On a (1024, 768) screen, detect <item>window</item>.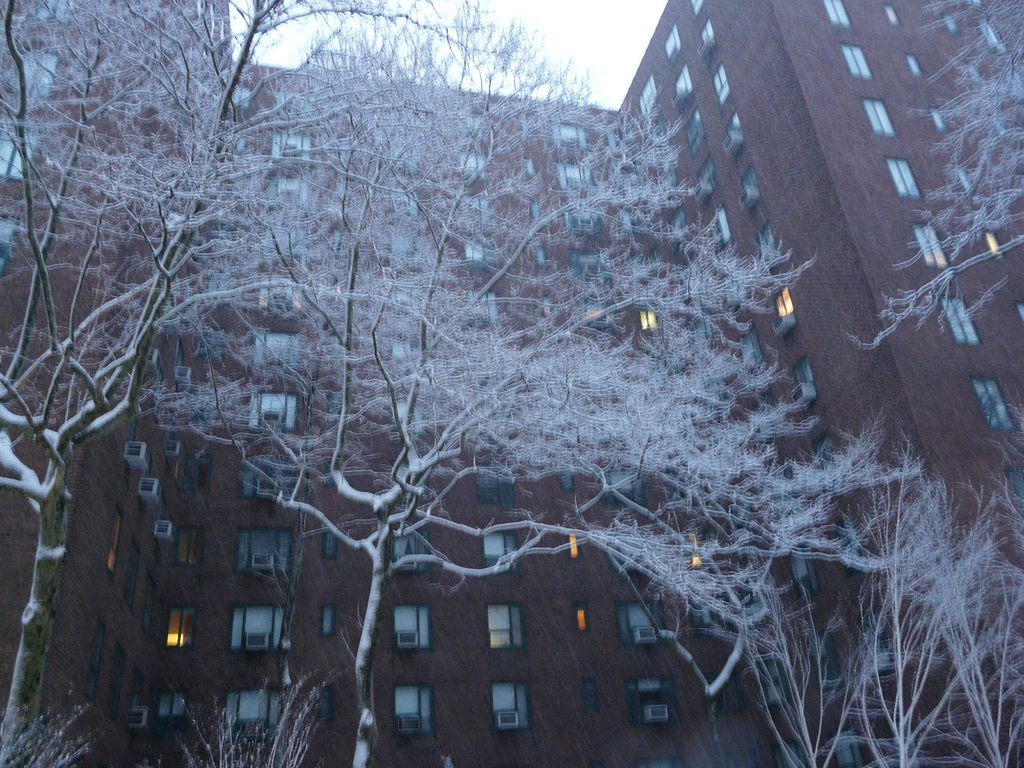
region(392, 285, 419, 311).
